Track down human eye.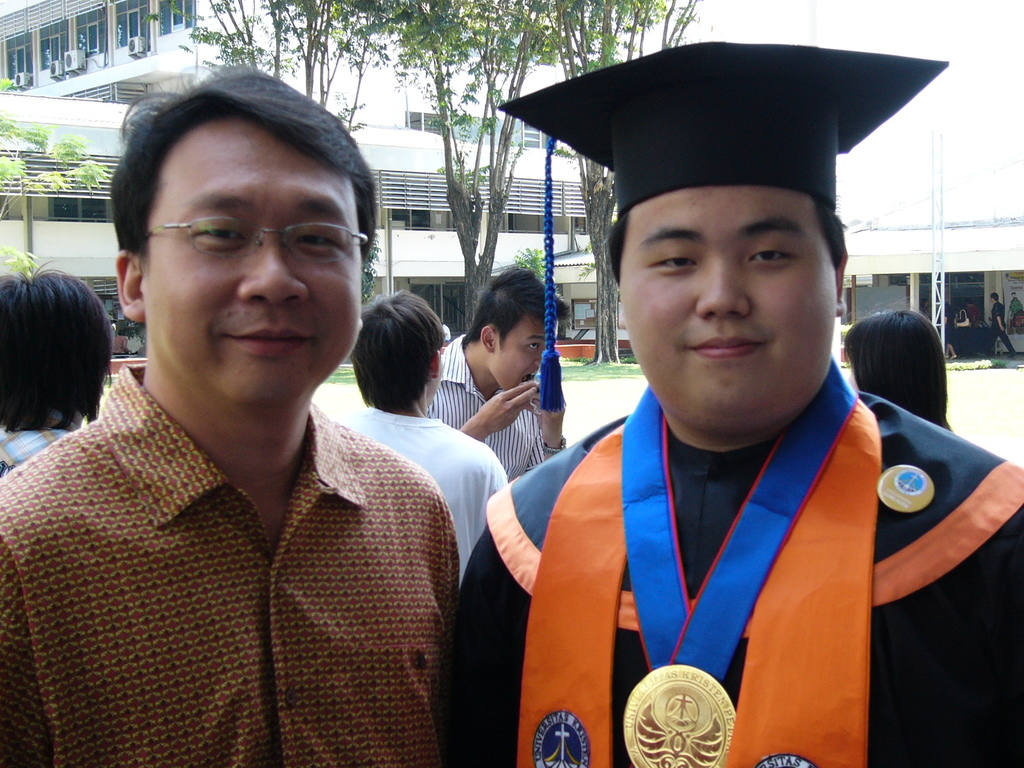
Tracked to left=291, top=230, right=344, bottom=255.
